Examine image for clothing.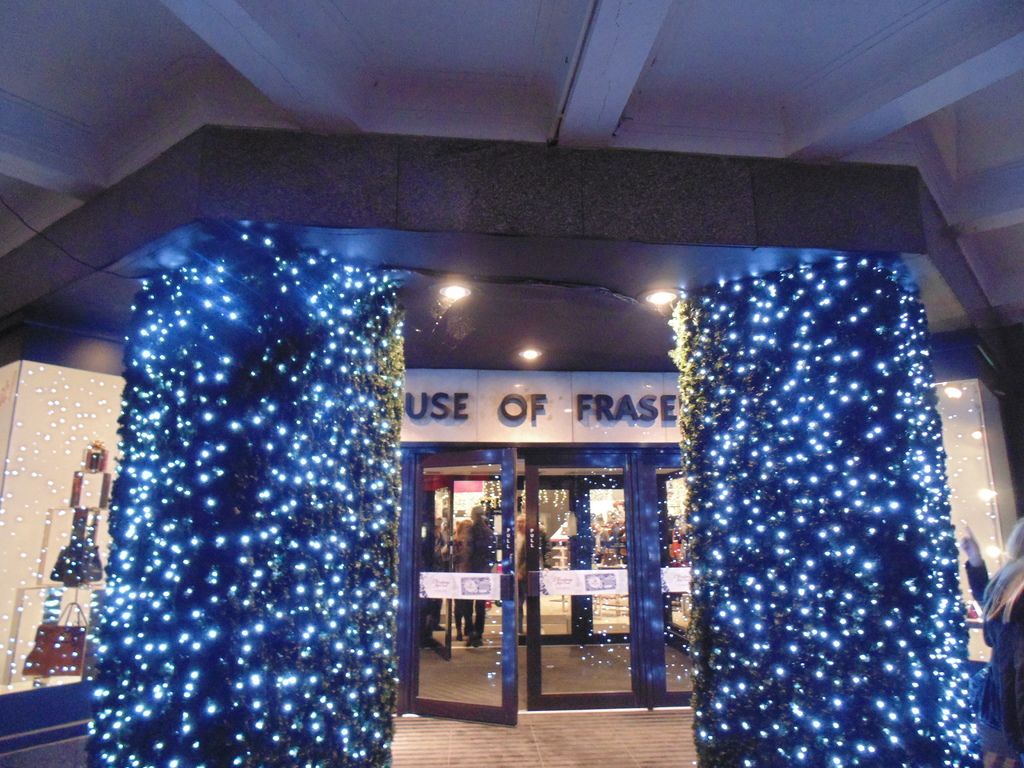
Examination result: [x1=513, y1=514, x2=554, y2=631].
